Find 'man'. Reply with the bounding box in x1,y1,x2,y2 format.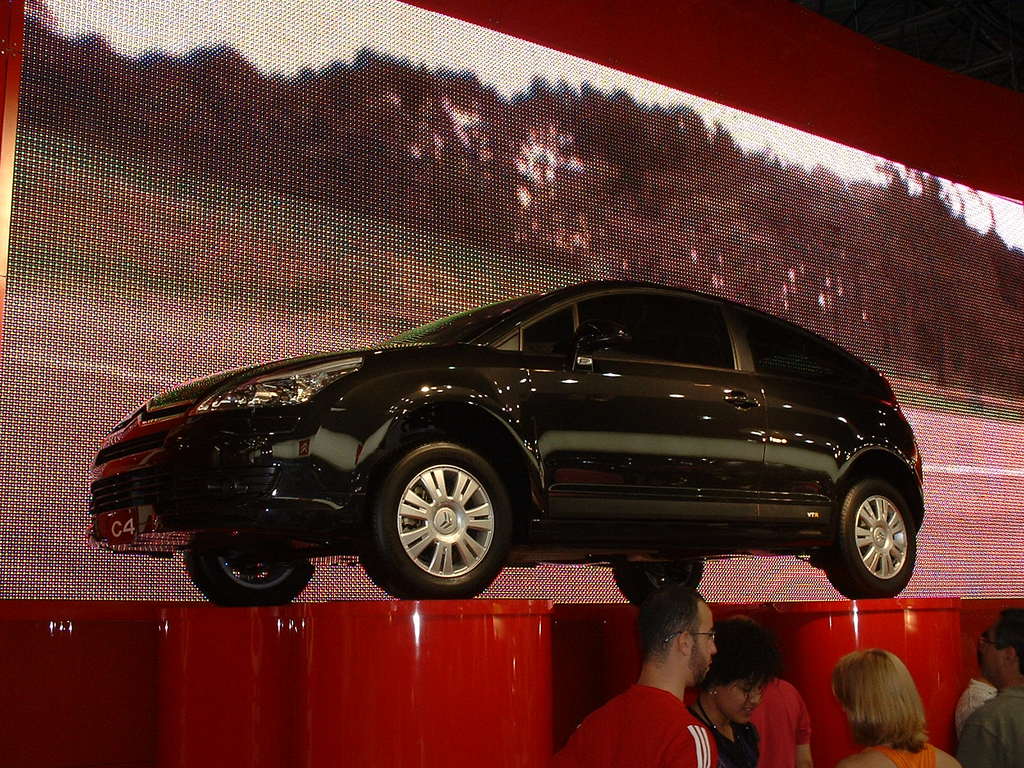
550,582,717,767.
